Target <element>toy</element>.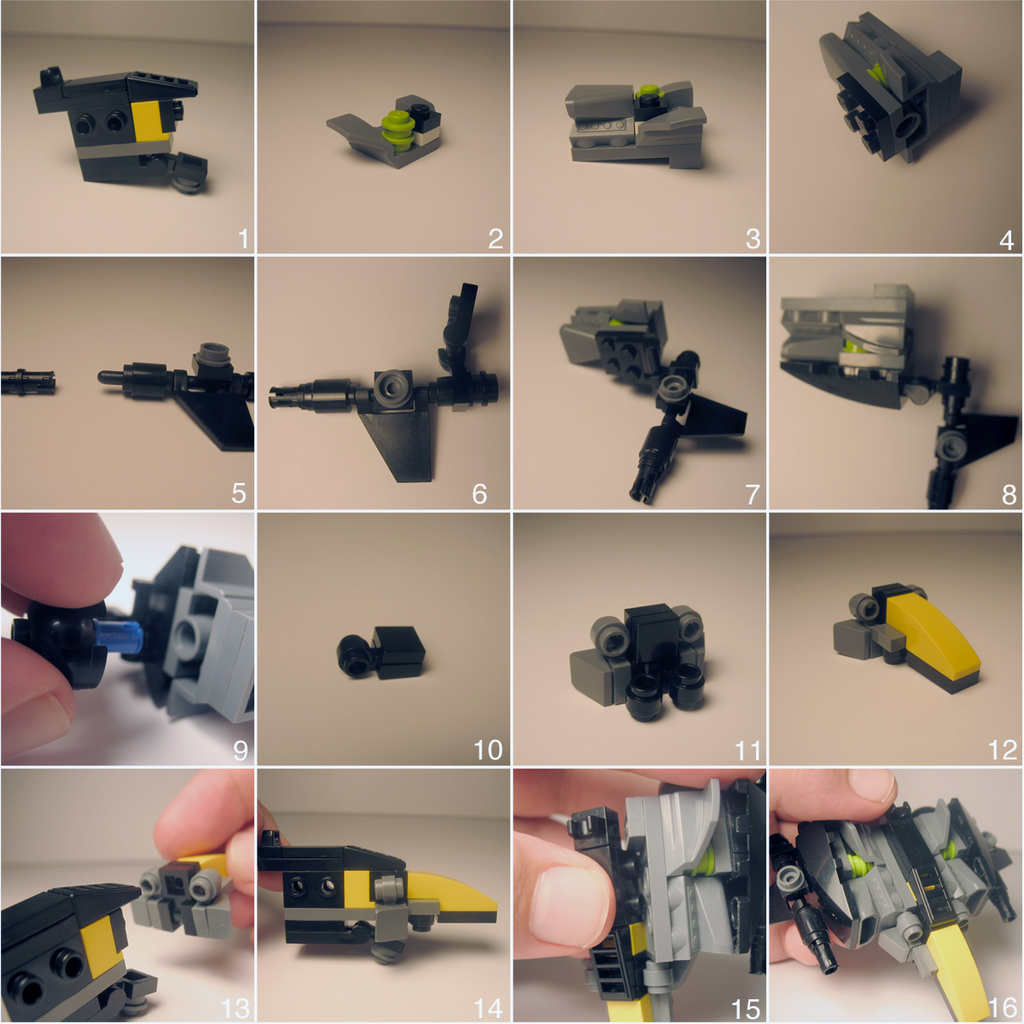
Target region: [328, 93, 441, 171].
